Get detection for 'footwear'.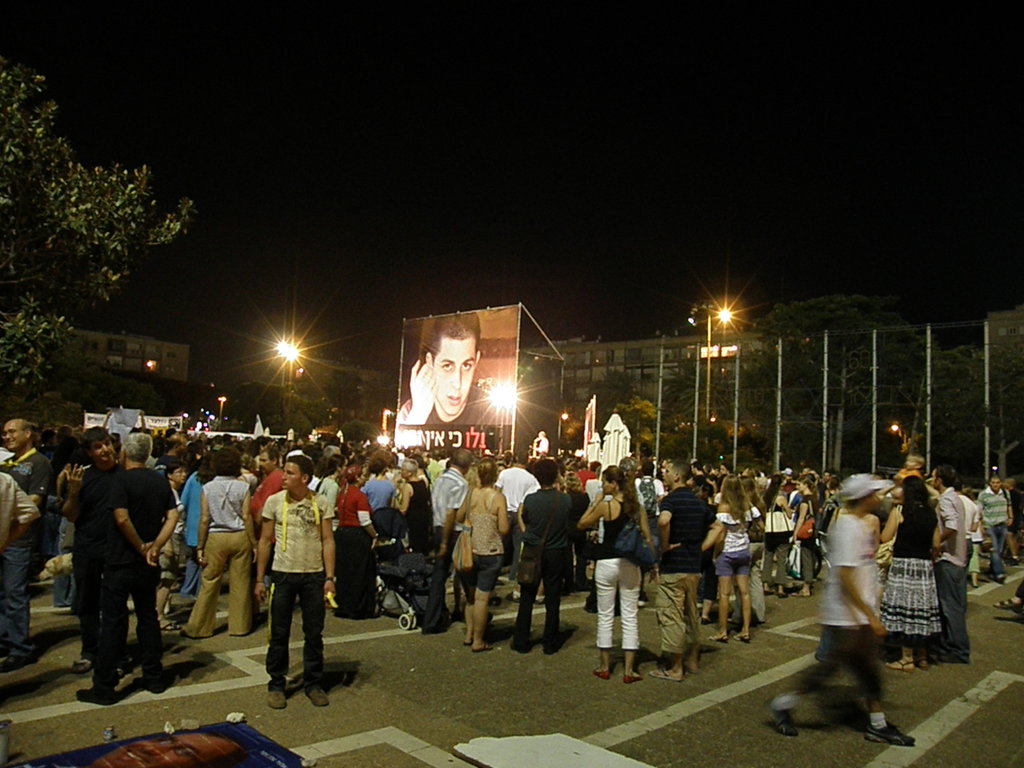
Detection: (887,653,916,673).
